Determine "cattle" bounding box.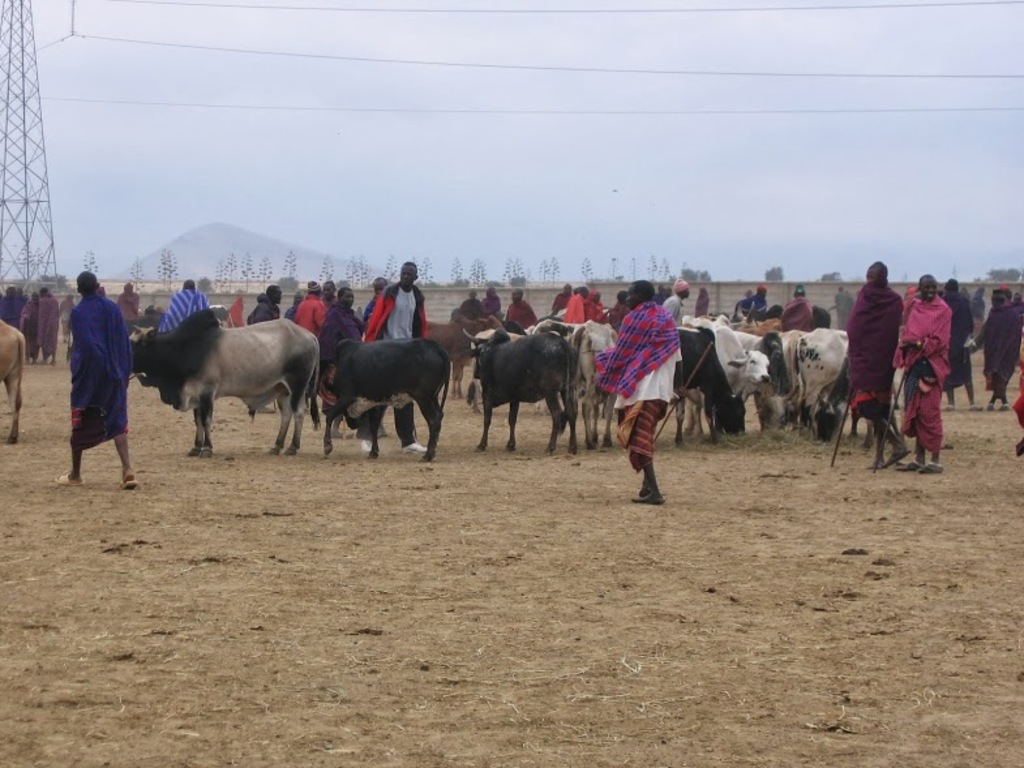
Determined: bbox=(681, 317, 772, 442).
